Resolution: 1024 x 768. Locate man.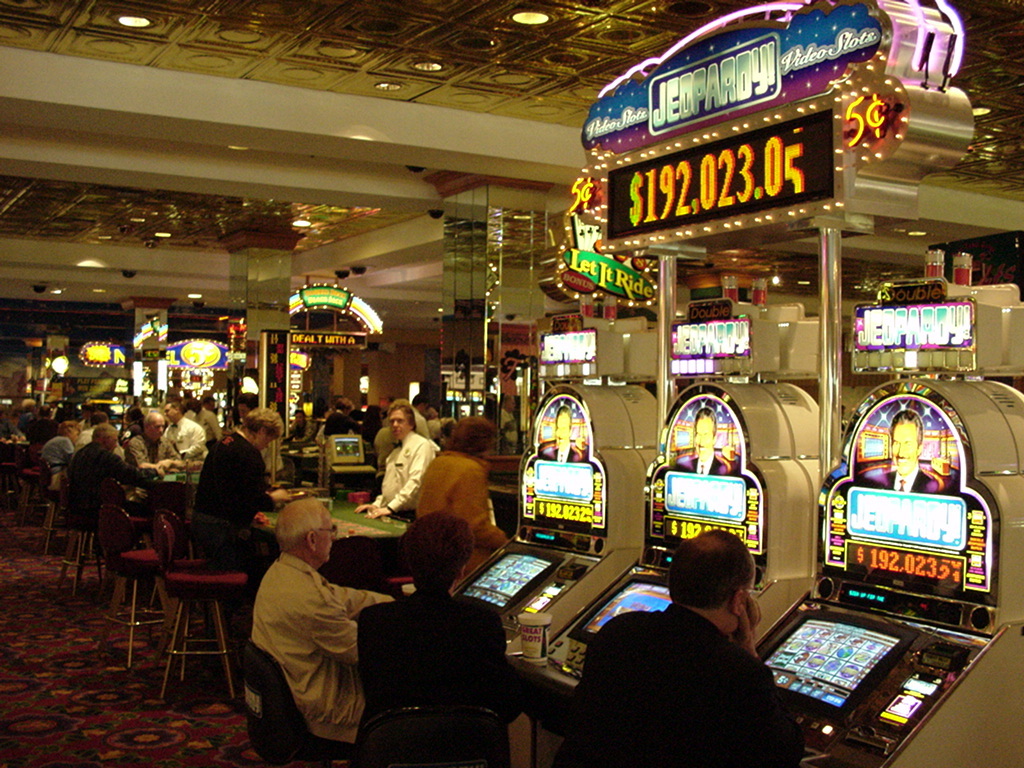
854,409,944,491.
